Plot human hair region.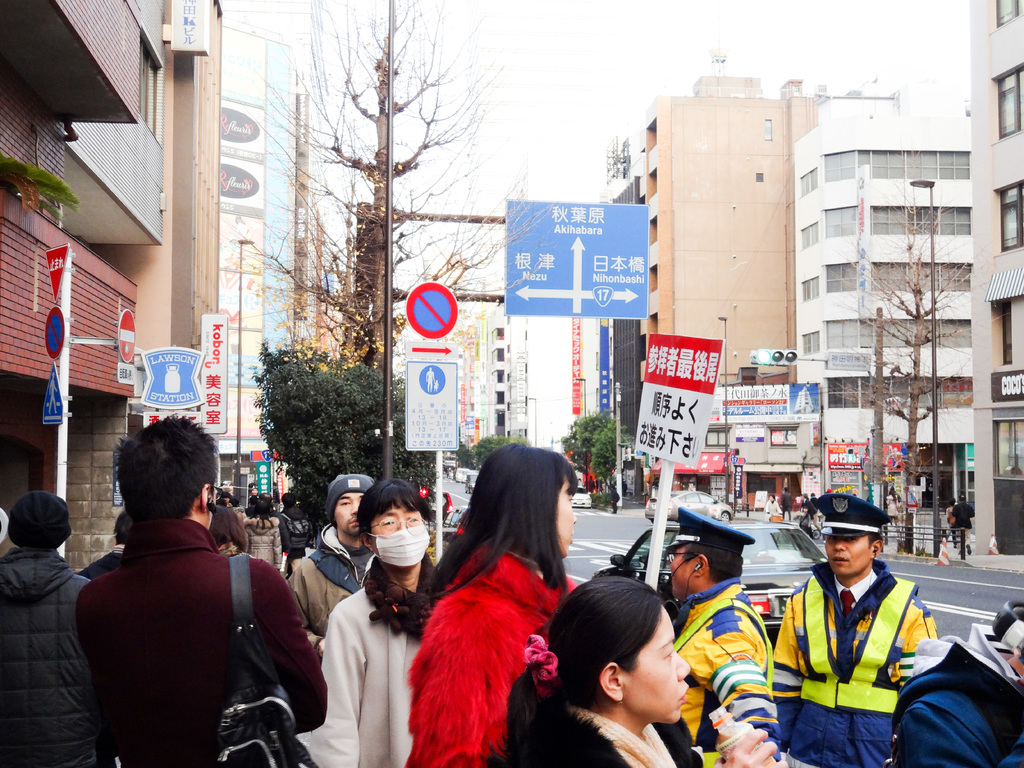
Plotted at detection(461, 465, 579, 620).
